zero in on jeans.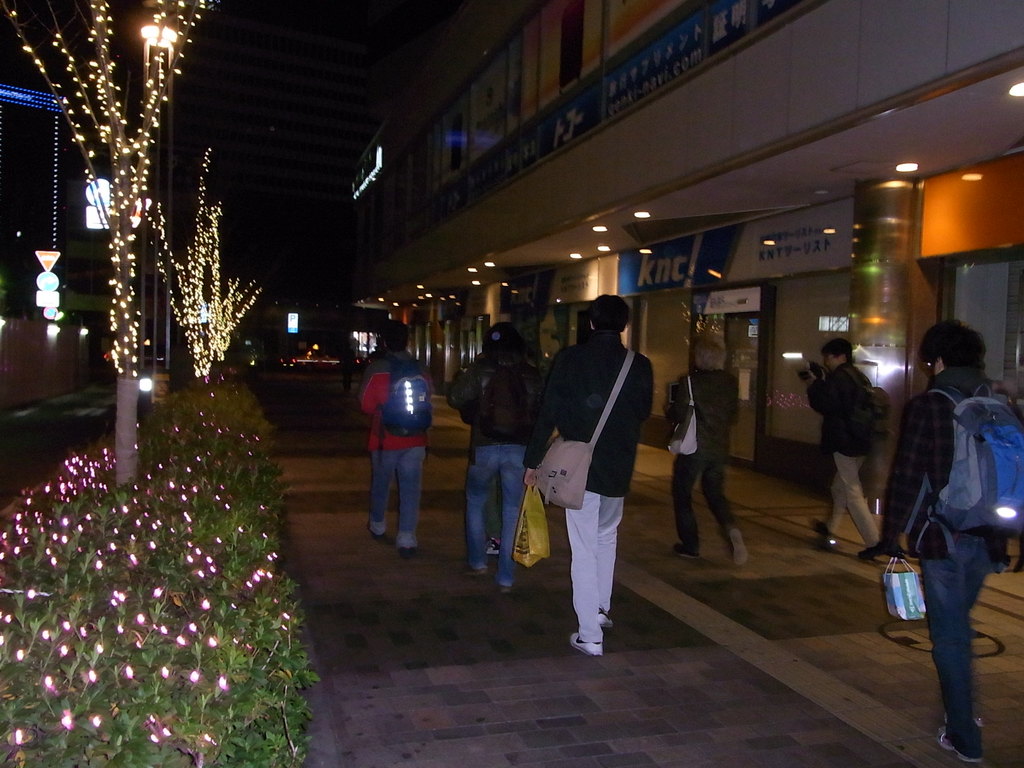
Zeroed in: {"left": 918, "top": 546, "right": 998, "bottom": 743}.
